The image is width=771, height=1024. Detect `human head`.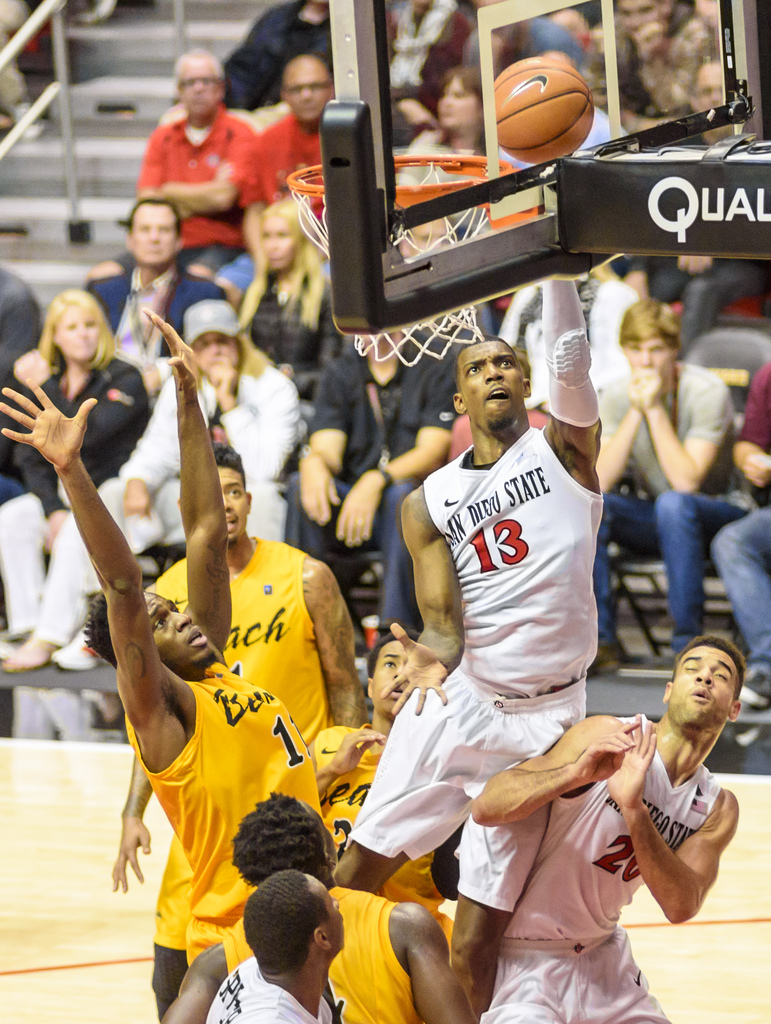
Detection: box=[551, 4, 590, 43].
